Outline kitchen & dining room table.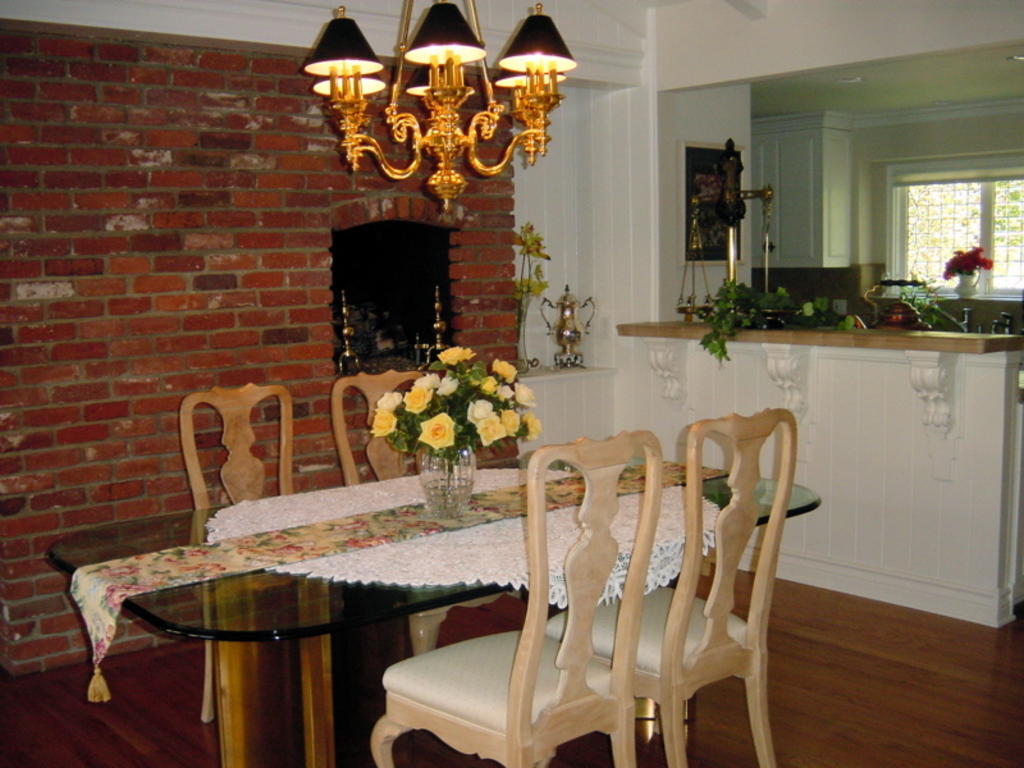
Outline: select_region(38, 435, 826, 767).
